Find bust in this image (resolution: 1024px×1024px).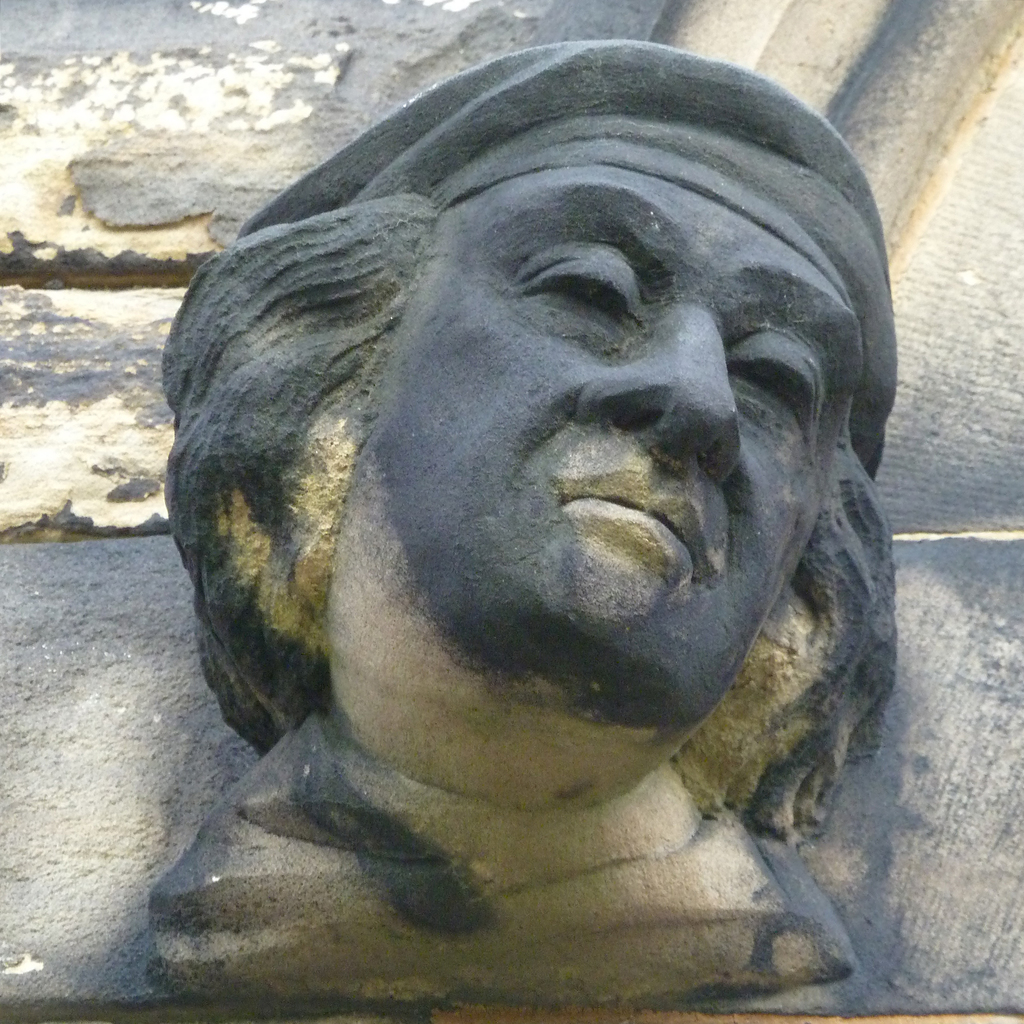
region(141, 40, 900, 1007).
